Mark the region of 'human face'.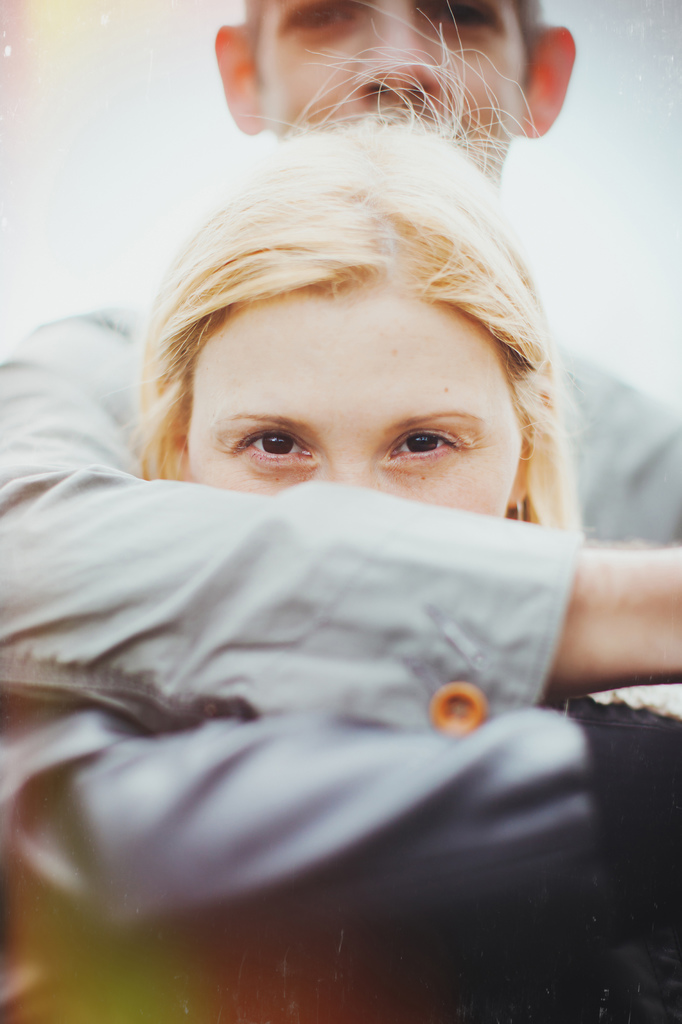
Region: [185,299,521,518].
